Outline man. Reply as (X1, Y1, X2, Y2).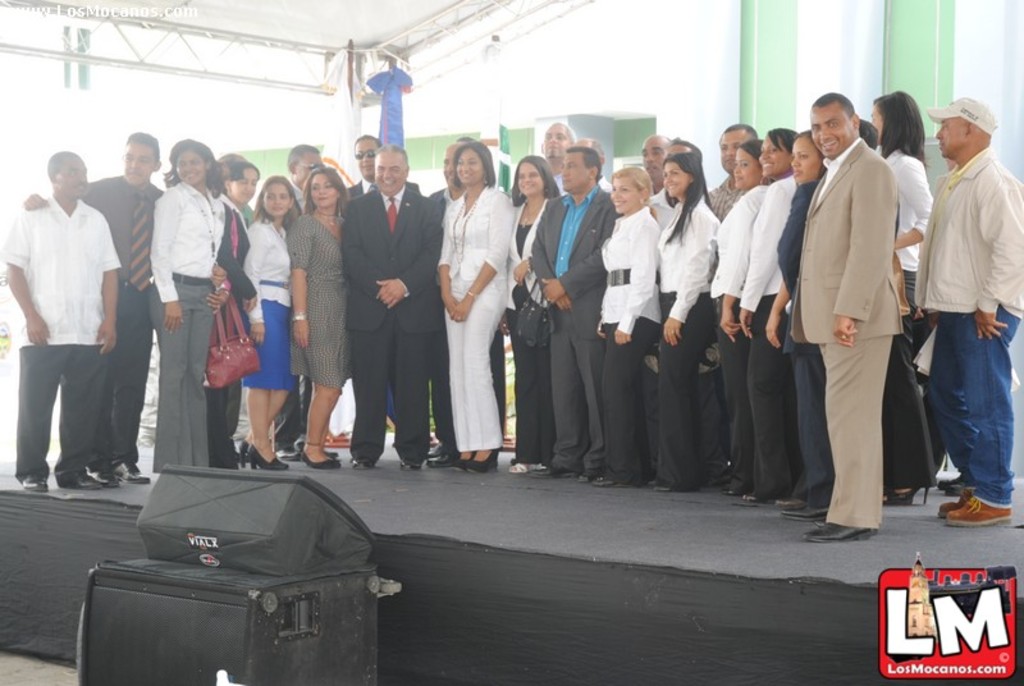
(20, 127, 227, 489).
